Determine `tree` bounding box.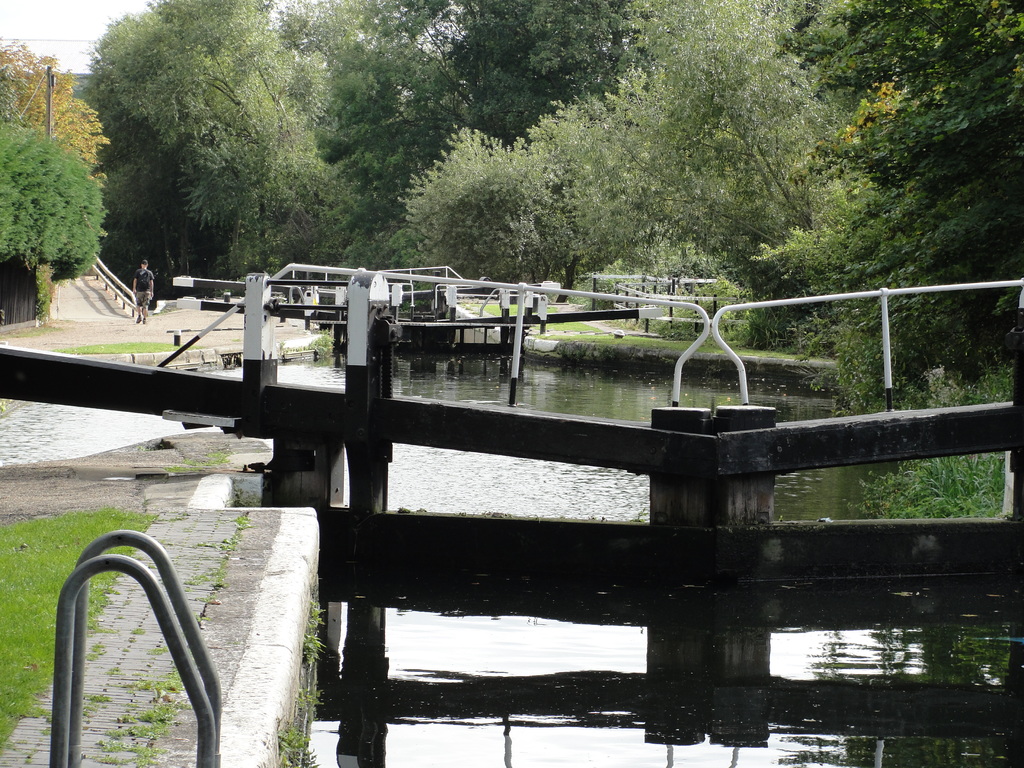
Determined: box(589, 0, 852, 337).
